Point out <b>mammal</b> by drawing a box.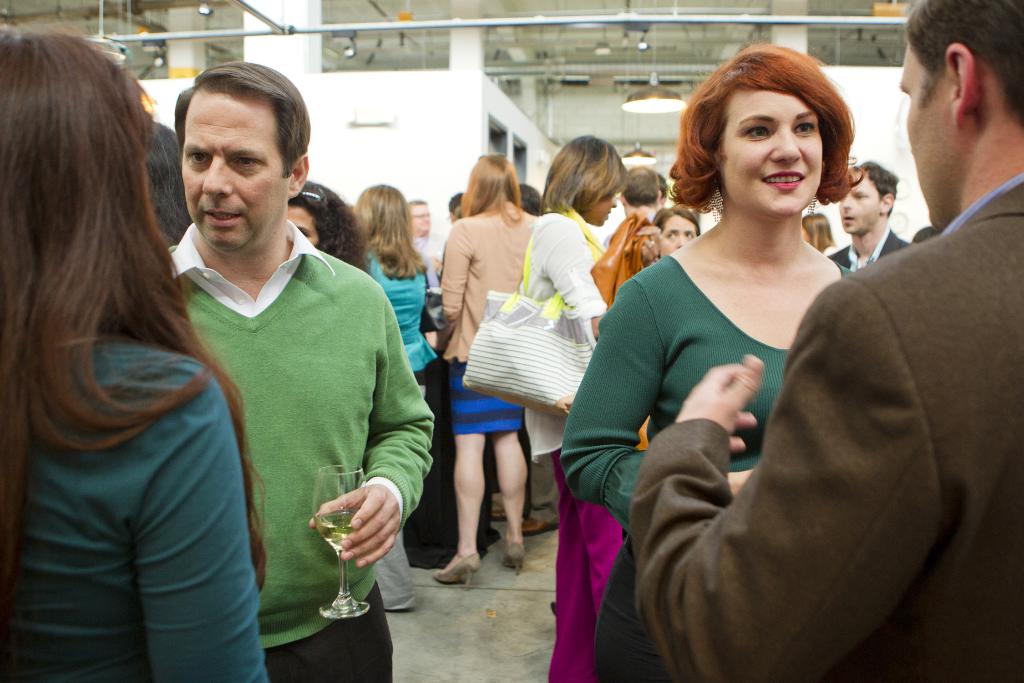
[0, 5, 242, 650].
